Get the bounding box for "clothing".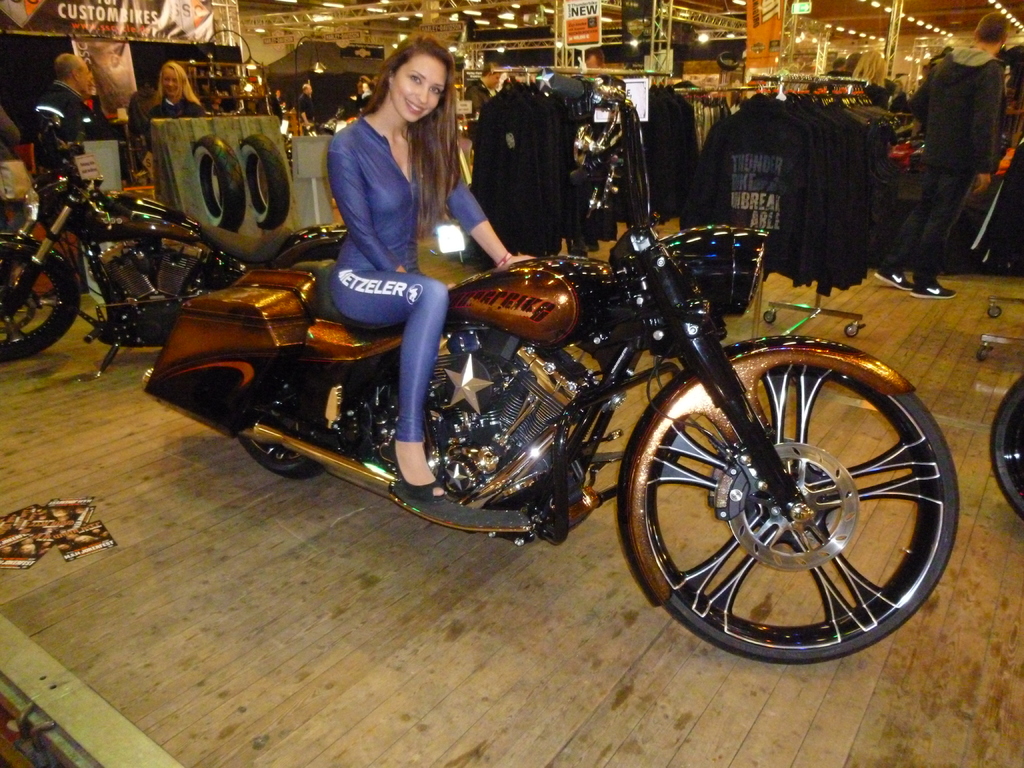
(904,31,1006,282).
